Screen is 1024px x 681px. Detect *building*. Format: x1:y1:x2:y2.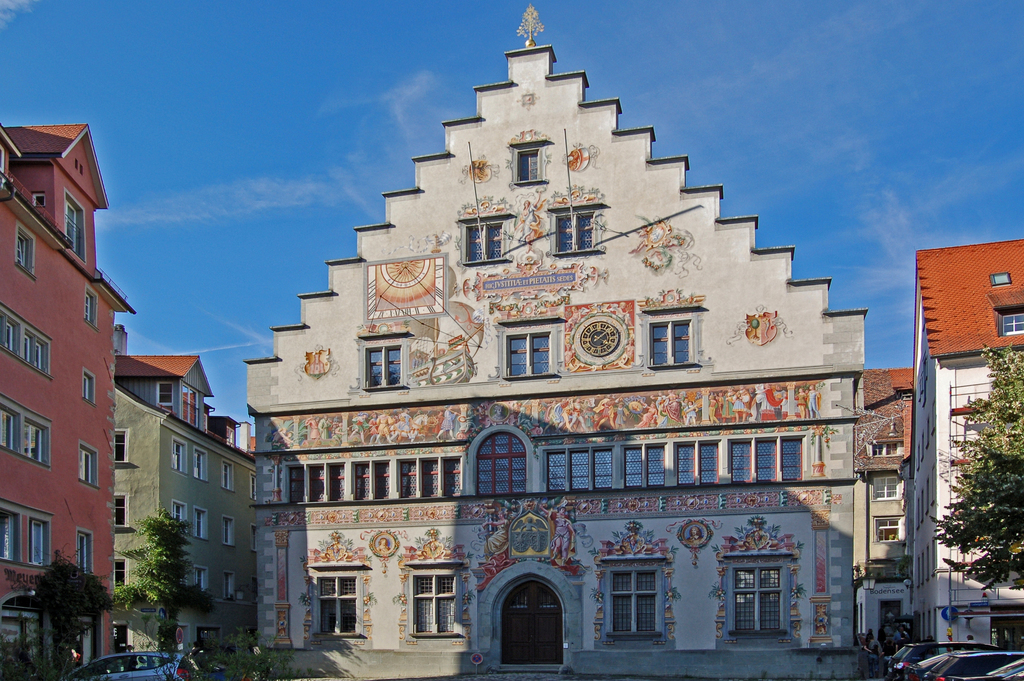
240:1:862:677.
